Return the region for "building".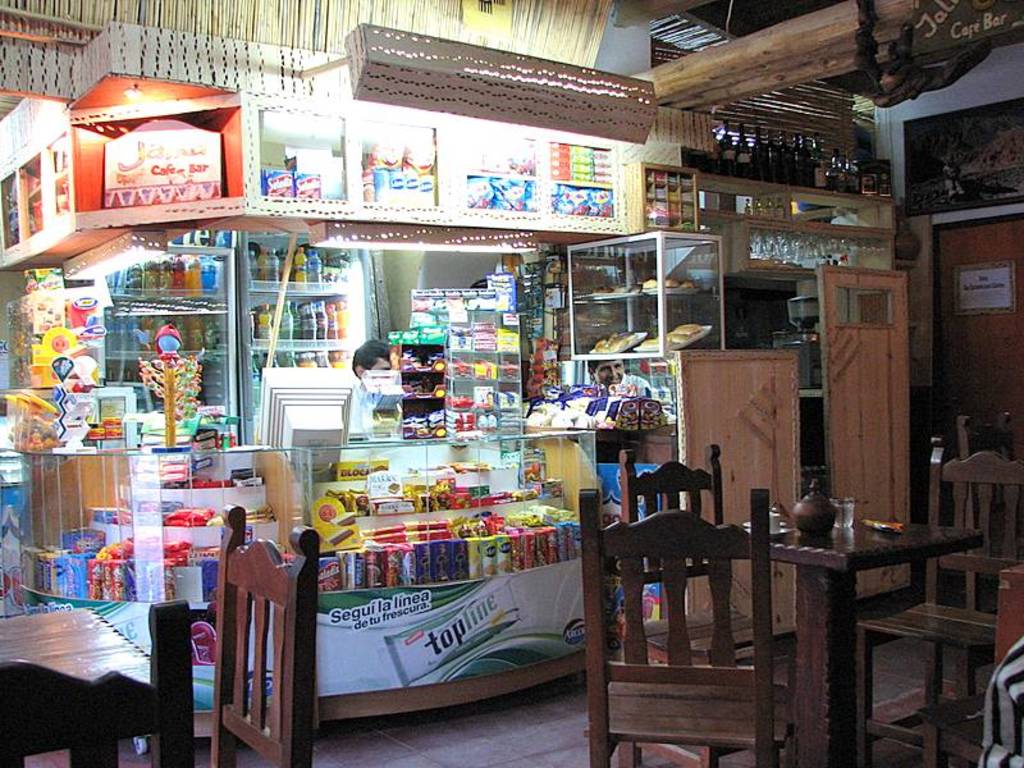
bbox=[0, 0, 1023, 767].
